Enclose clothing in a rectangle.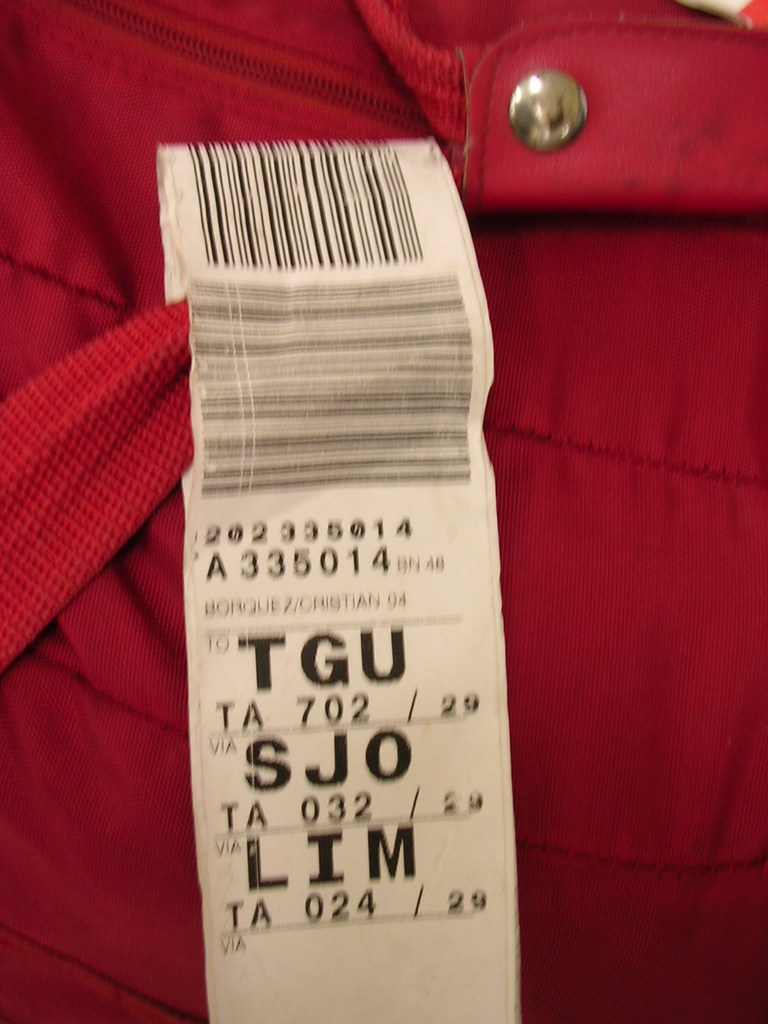
[0,0,767,1023].
